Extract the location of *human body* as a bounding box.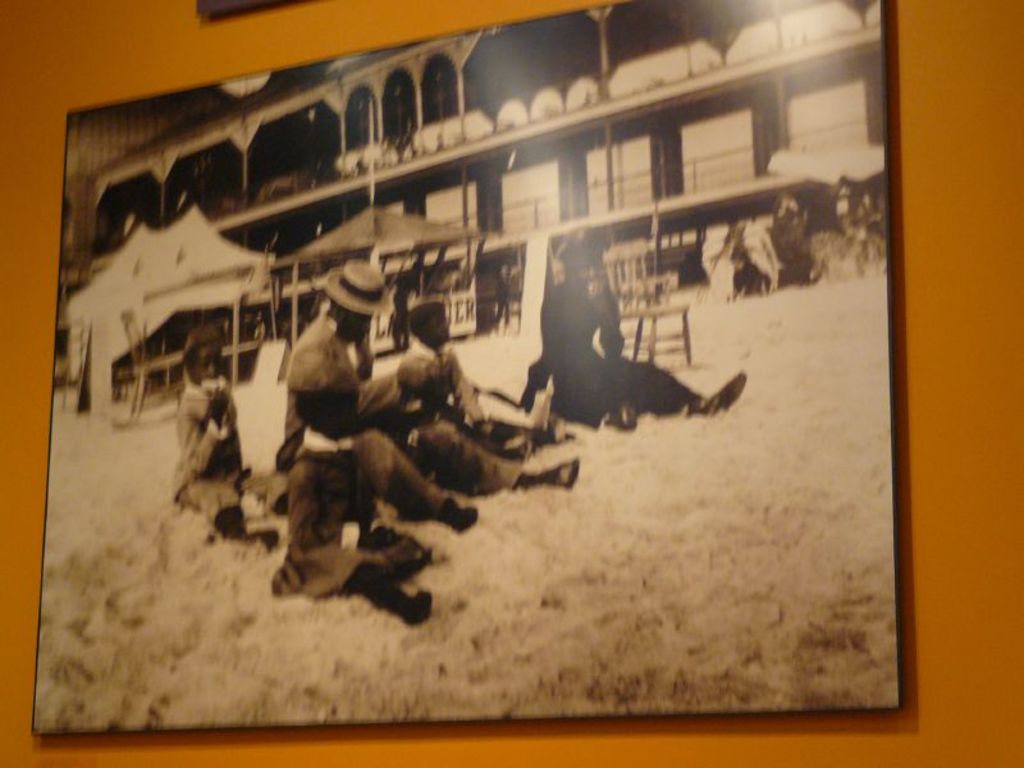
box=[164, 319, 278, 552].
